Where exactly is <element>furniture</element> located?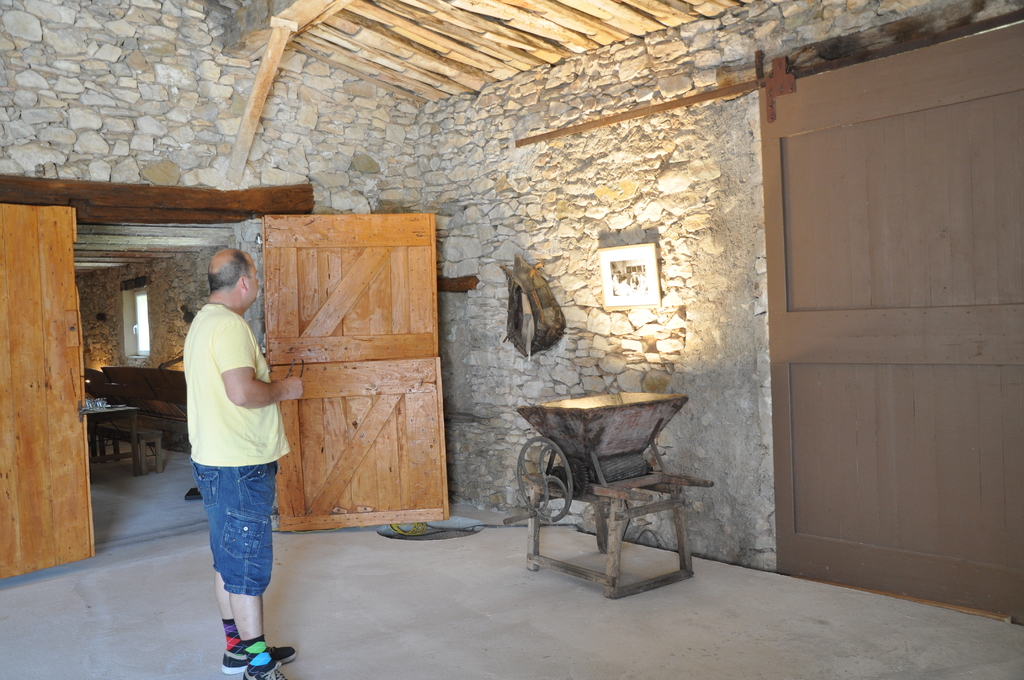
Its bounding box is <bbox>90, 423, 164, 474</bbox>.
